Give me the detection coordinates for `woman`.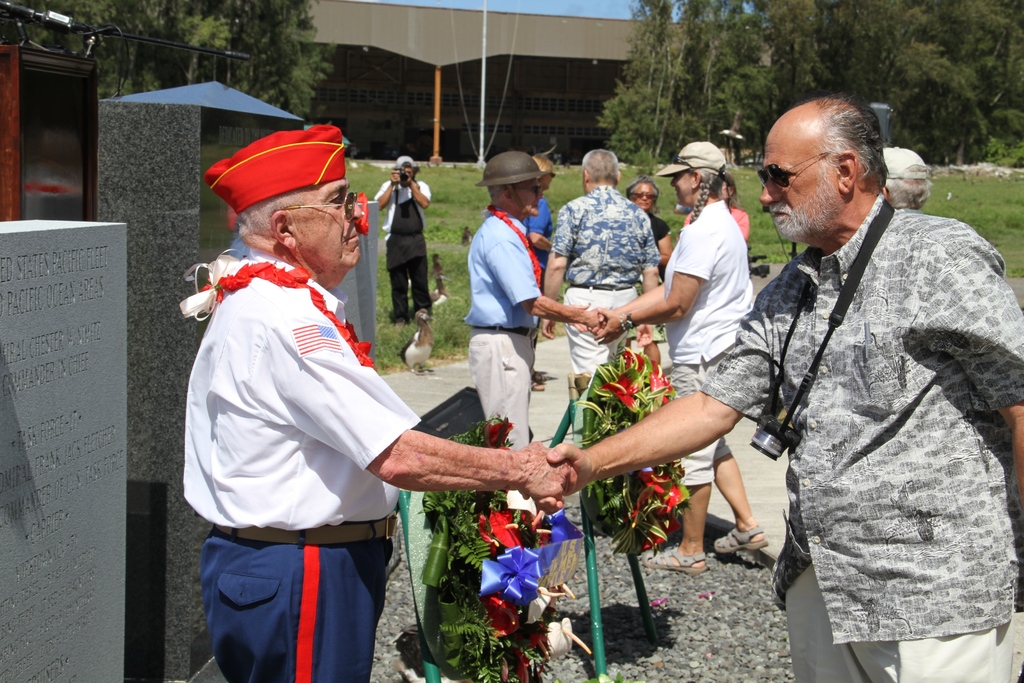
Rect(588, 142, 771, 577).
